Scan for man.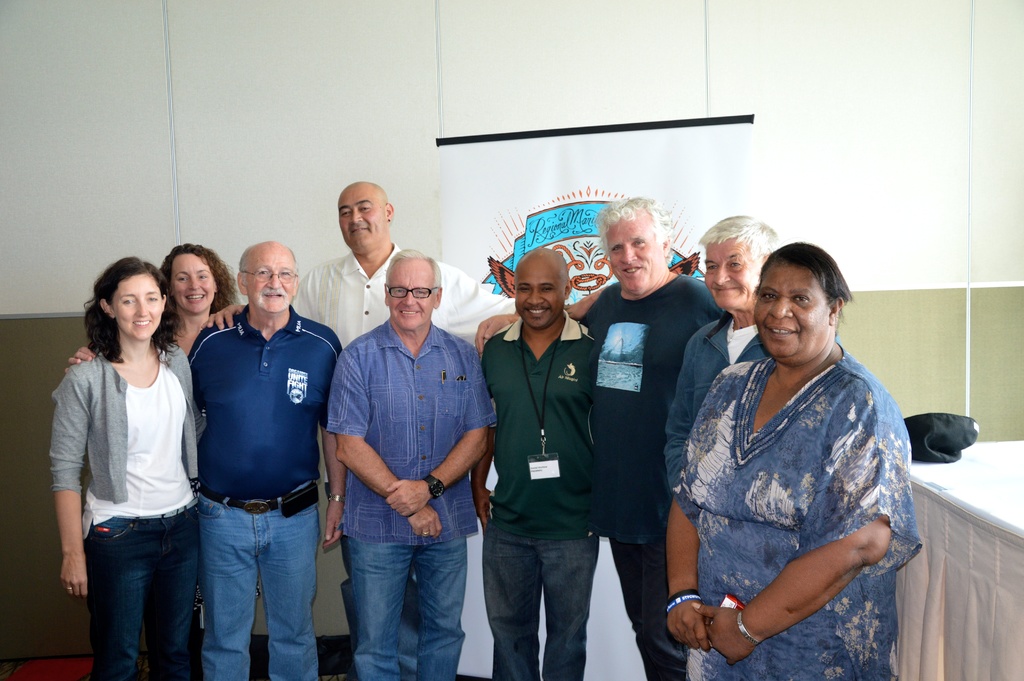
Scan result: [291, 178, 520, 680].
